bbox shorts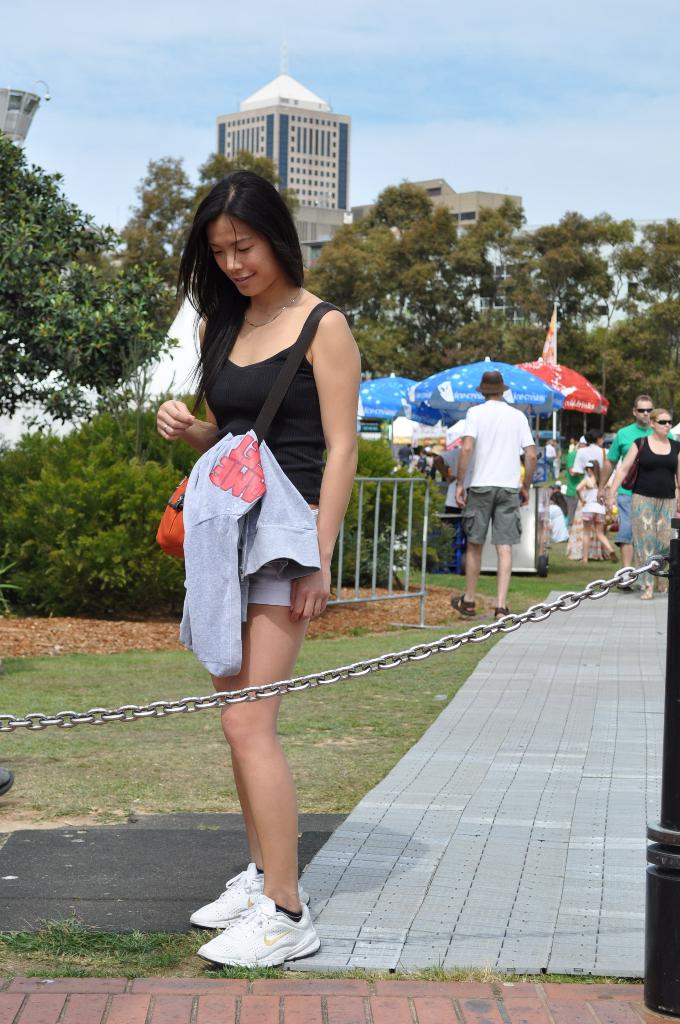
l=616, t=492, r=630, b=541
